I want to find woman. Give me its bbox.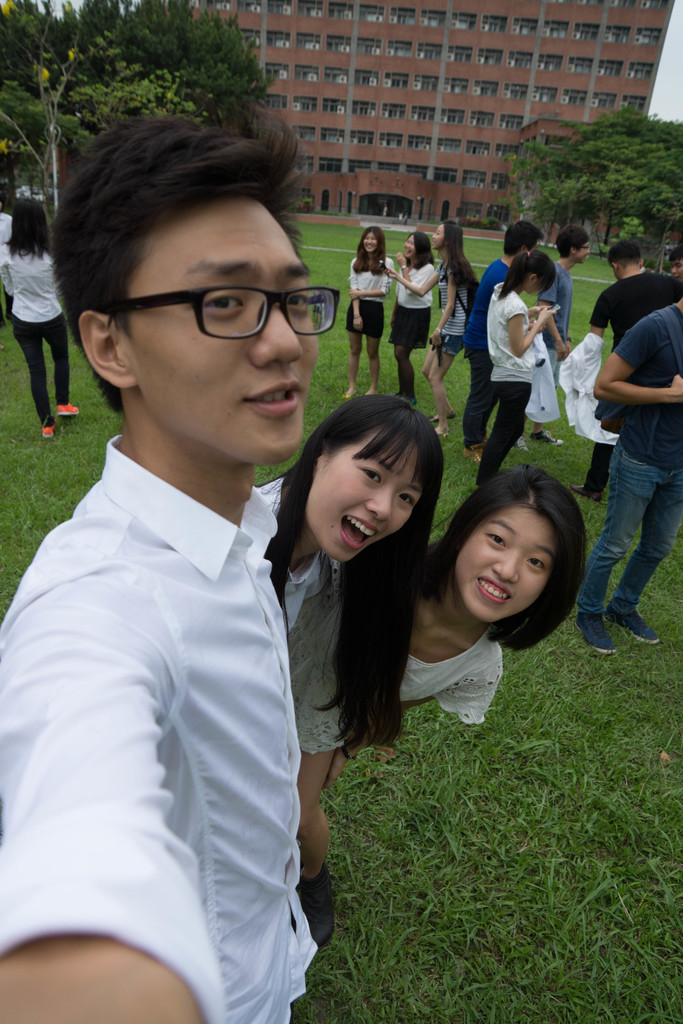
261 390 442 944.
